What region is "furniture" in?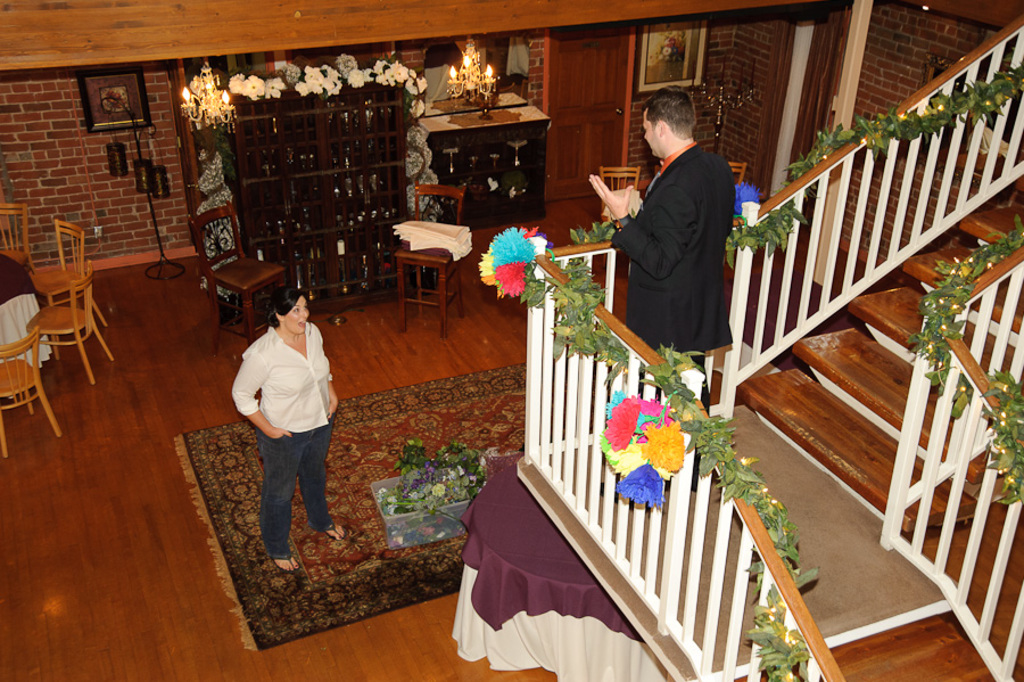
0, 324, 63, 458.
